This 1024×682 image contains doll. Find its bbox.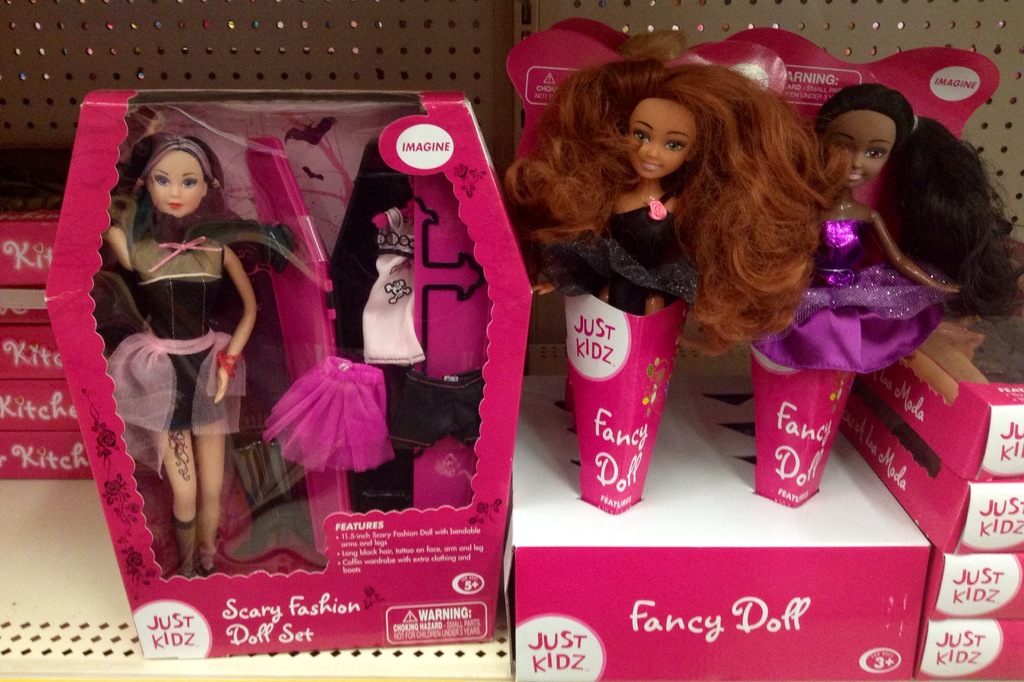
(x1=516, y1=35, x2=801, y2=497).
